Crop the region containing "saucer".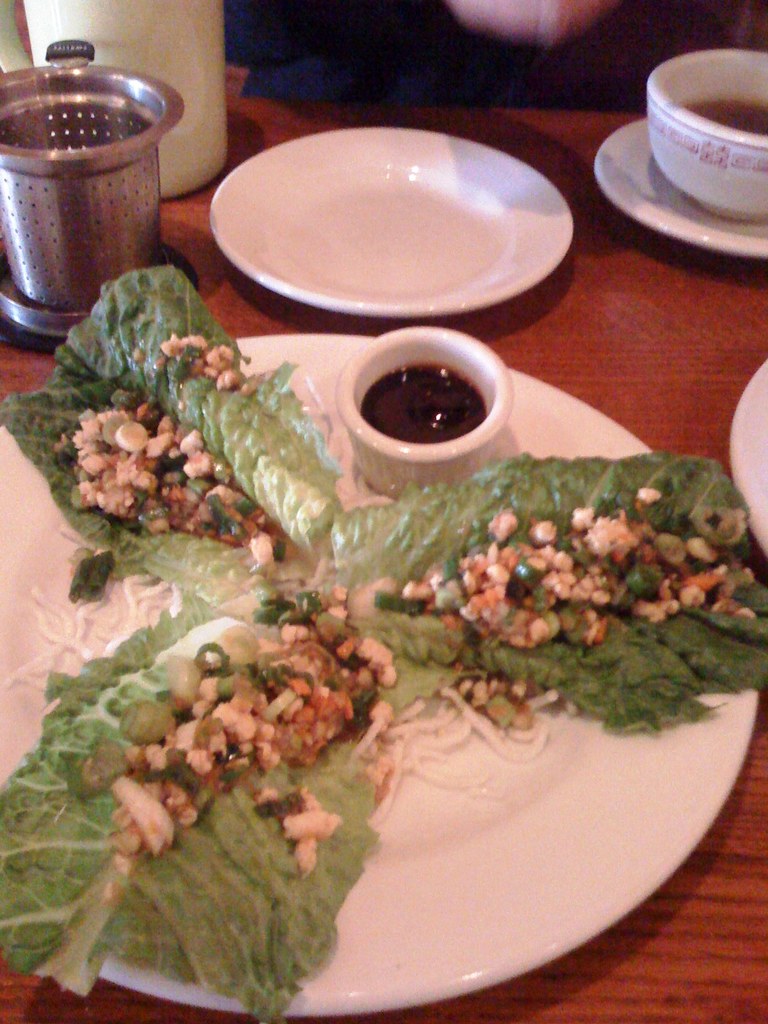
Crop region: 593:118:767:260.
